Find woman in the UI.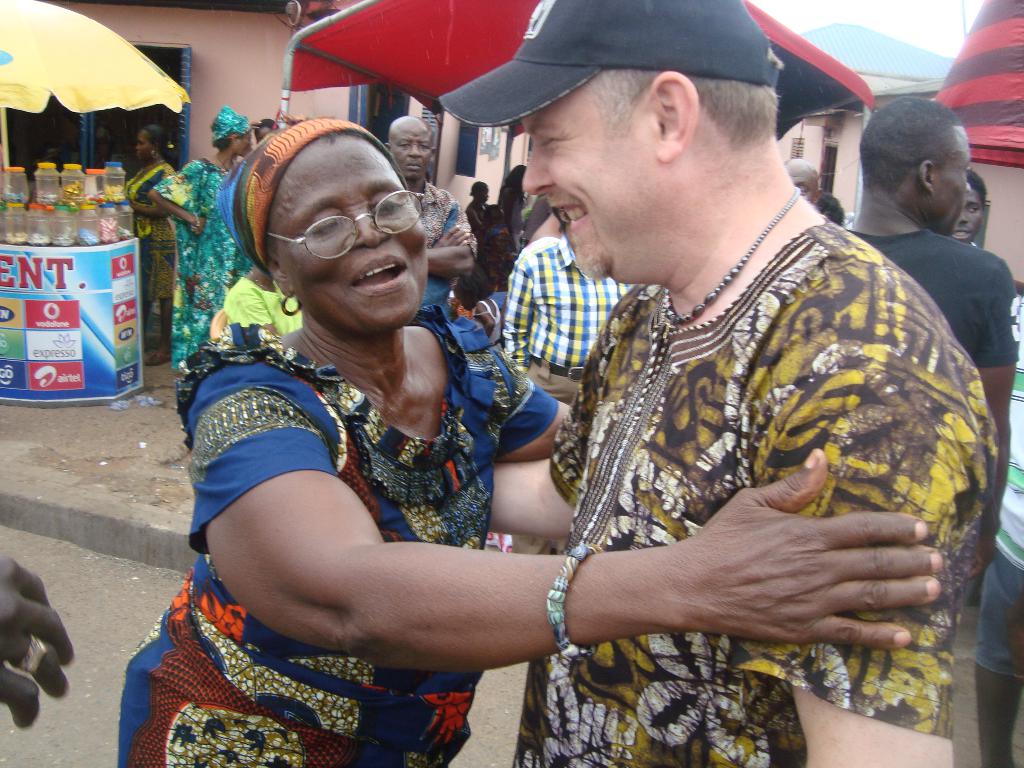
UI element at region(147, 108, 251, 373).
